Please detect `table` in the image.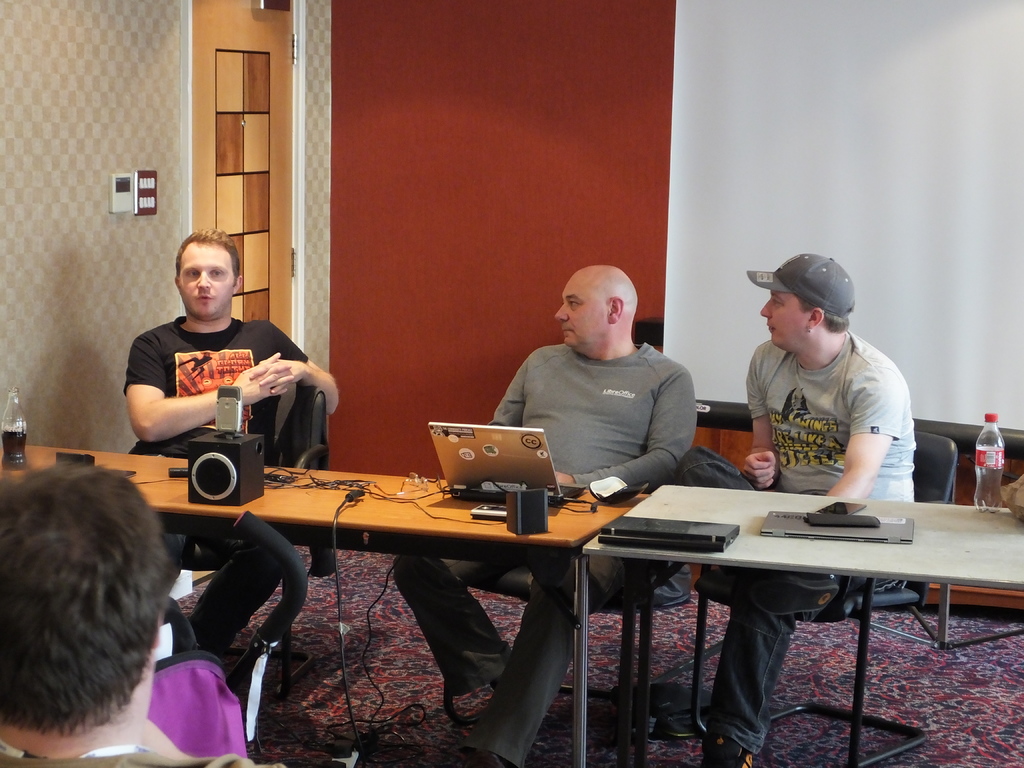
(left=0, top=438, right=648, bottom=767).
